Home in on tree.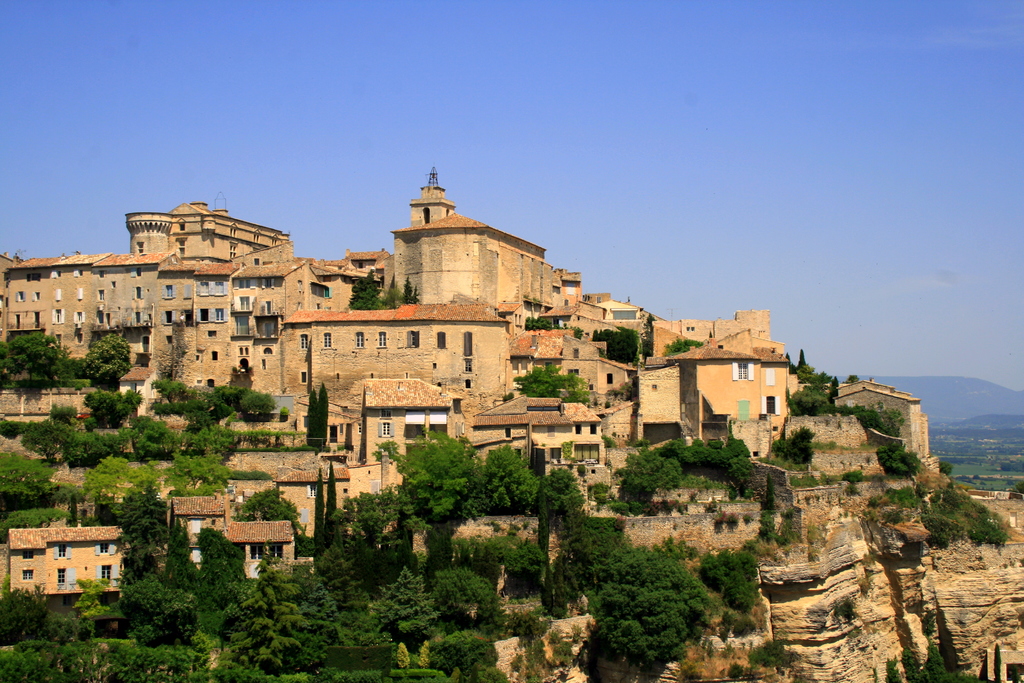
Homed in at <region>645, 313, 659, 354</region>.
